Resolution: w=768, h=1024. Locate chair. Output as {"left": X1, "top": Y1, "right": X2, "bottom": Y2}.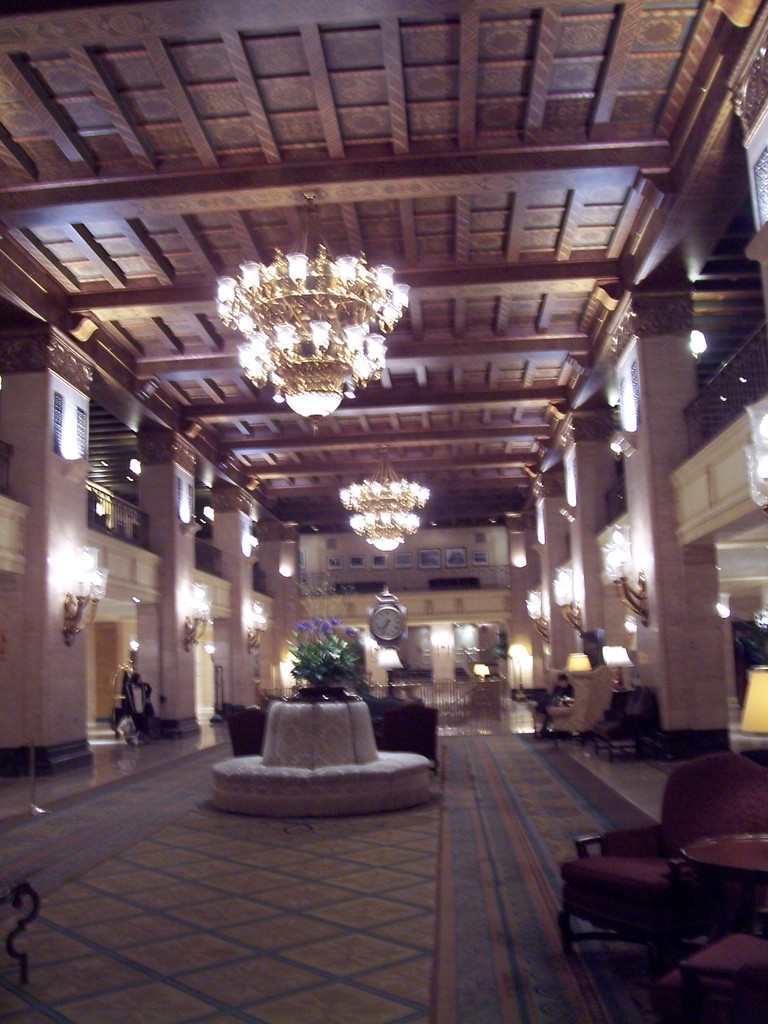
{"left": 653, "top": 908, "right": 767, "bottom": 1023}.
